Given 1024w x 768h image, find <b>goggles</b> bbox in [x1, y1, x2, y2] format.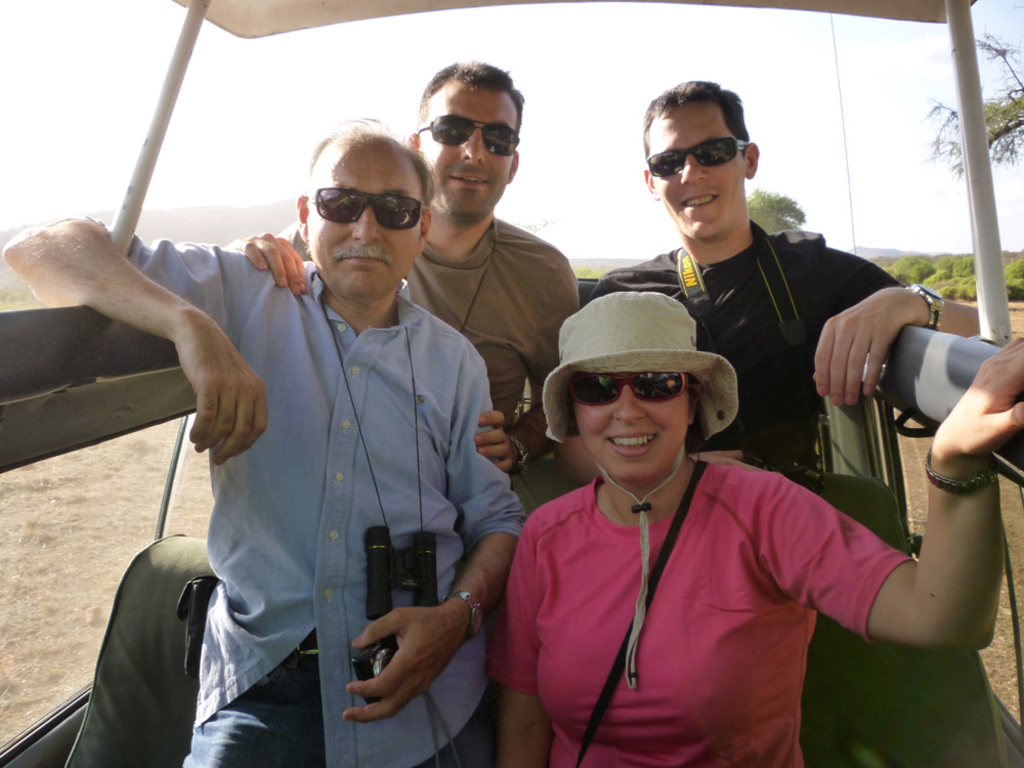
[651, 135, 743, 177].
